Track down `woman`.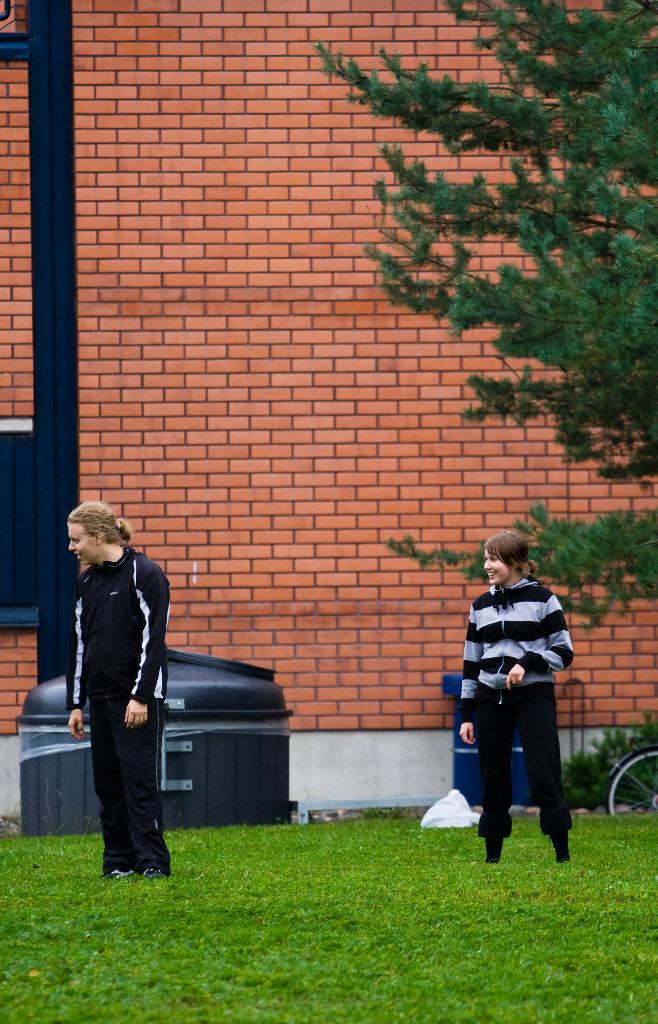
Tracked to 456, 529, 575, 865.
